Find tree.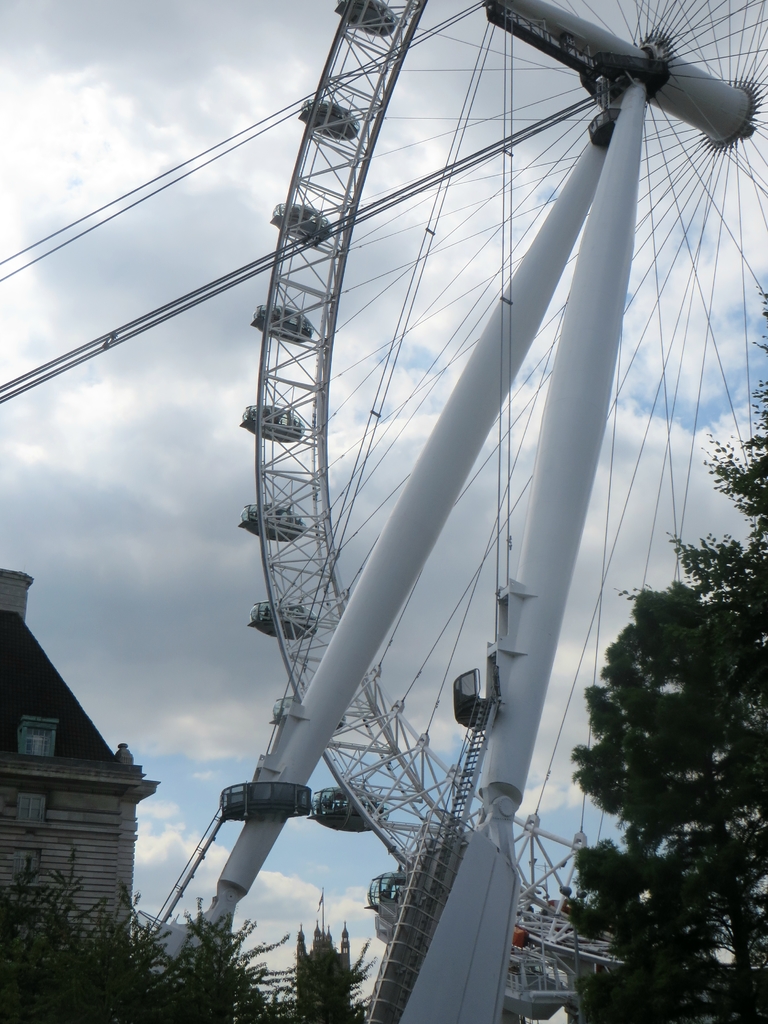
rect(552, 511, 751, 1000).
